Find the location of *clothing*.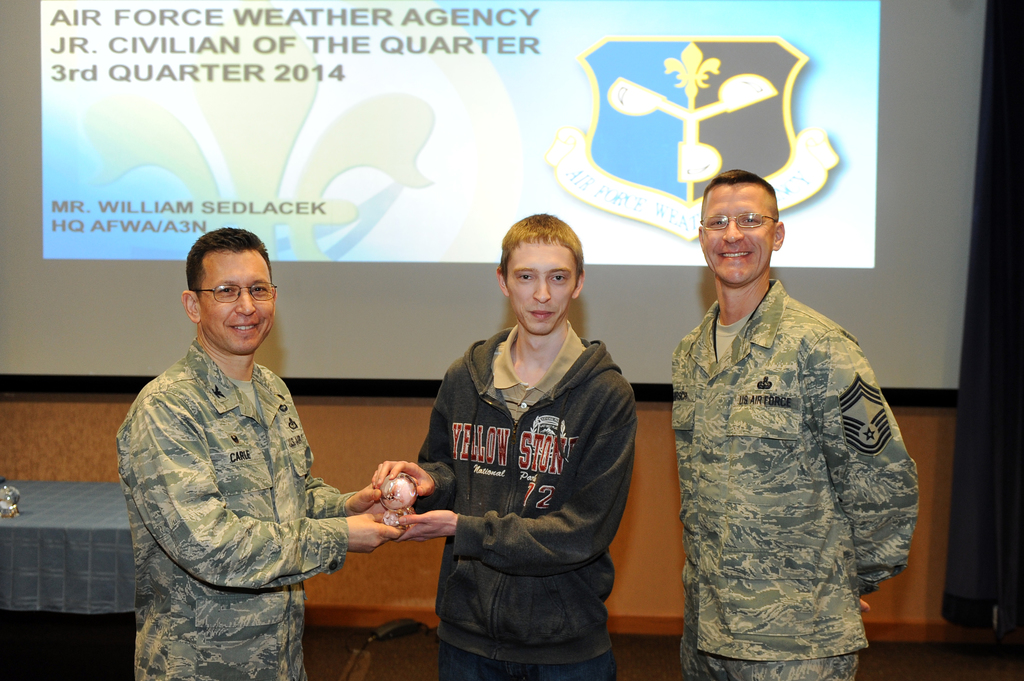
Location: 410 323 631 676.
